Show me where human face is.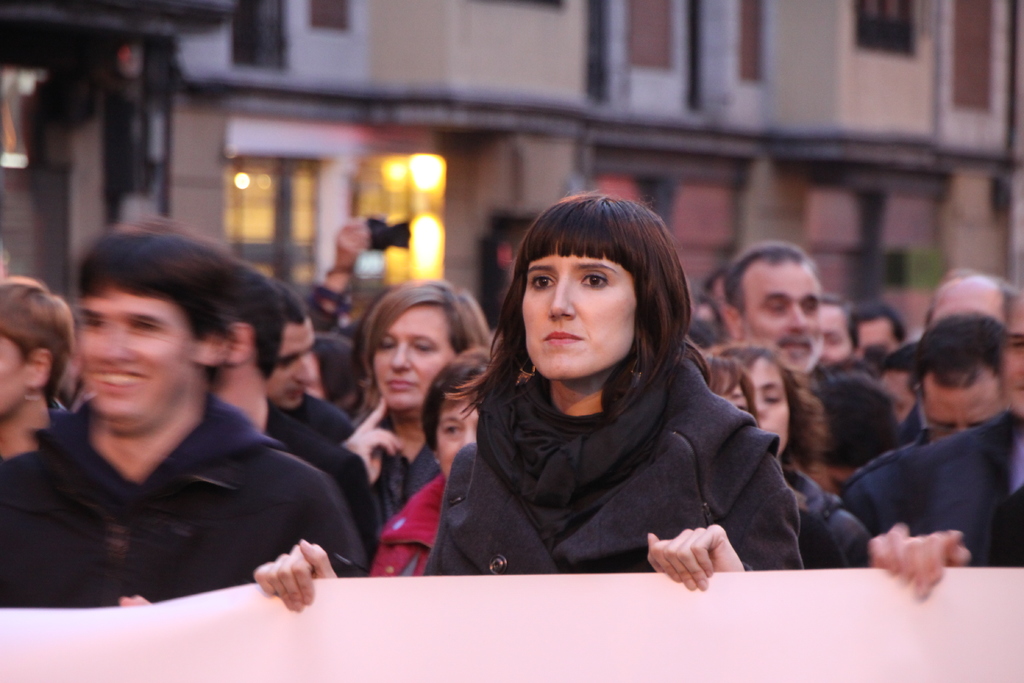
human face is at crop(1002, 297, 1023, 414).
